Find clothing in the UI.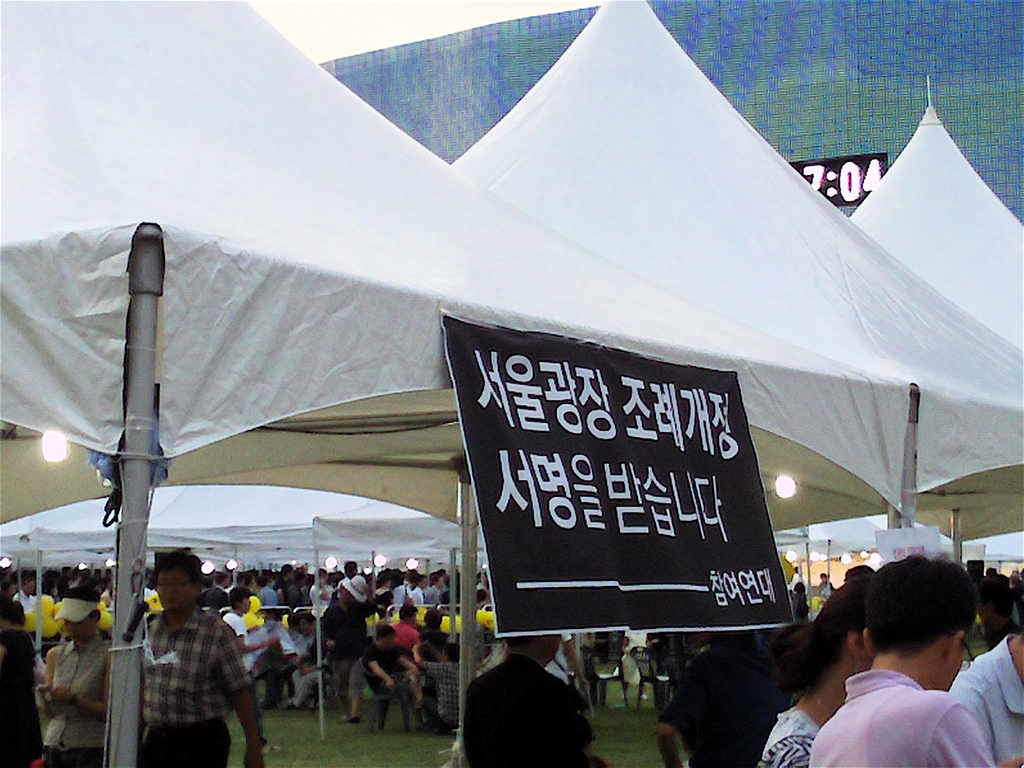
UI element at bbox=(257, 585, 278, 606).
